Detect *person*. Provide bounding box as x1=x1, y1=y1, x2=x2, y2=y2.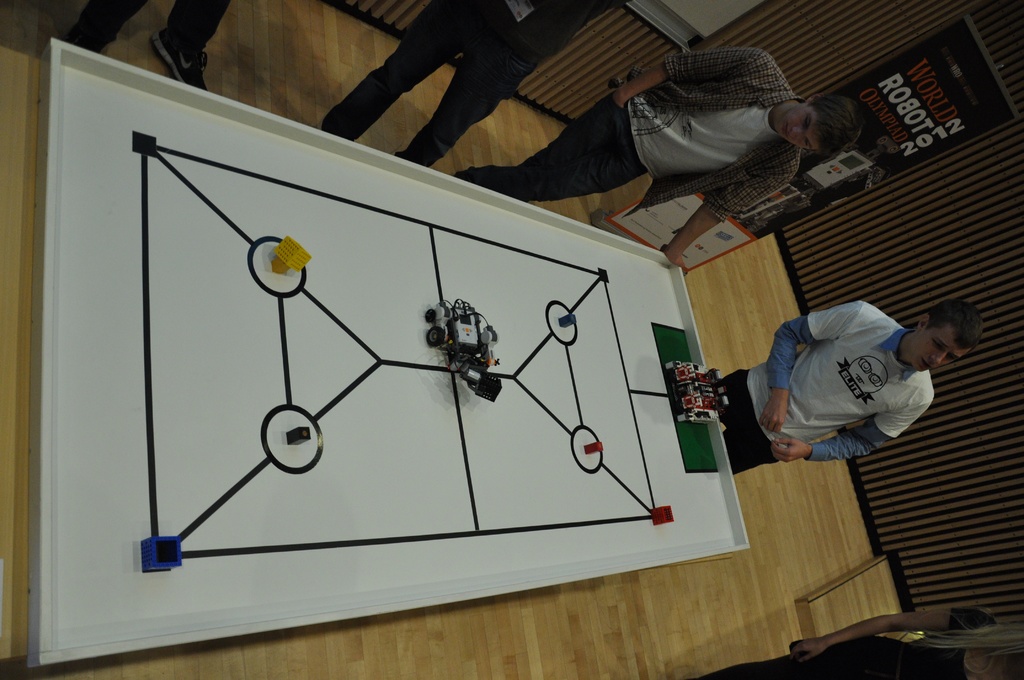
x1=68, y1=0, x2=242, y2=93.
